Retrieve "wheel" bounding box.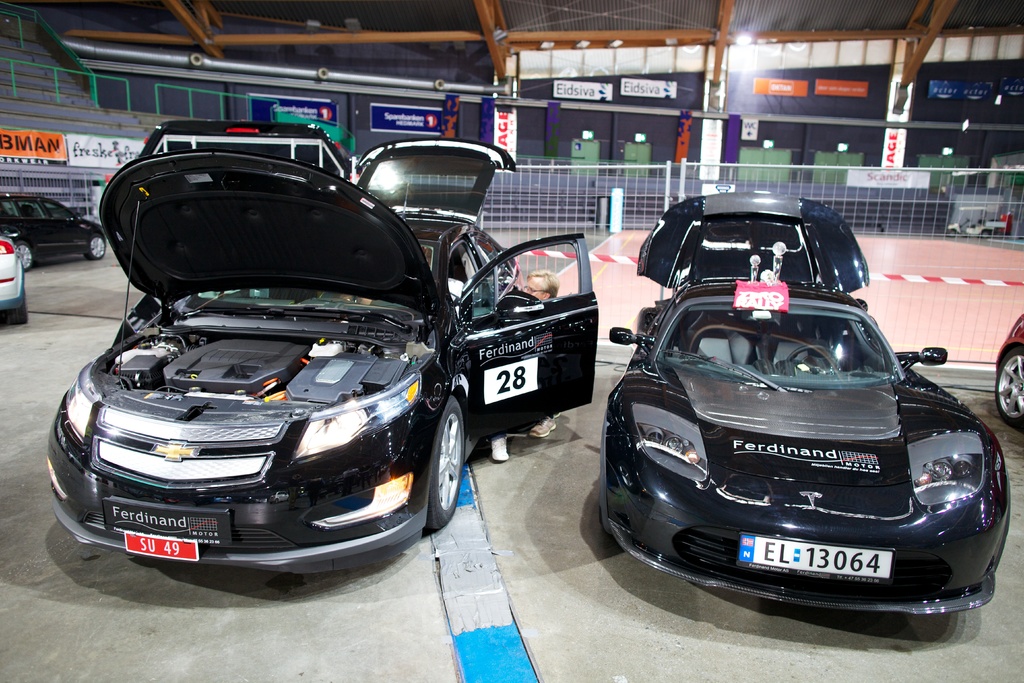
Bounding box: bbox(418, 399, 462, 548).
